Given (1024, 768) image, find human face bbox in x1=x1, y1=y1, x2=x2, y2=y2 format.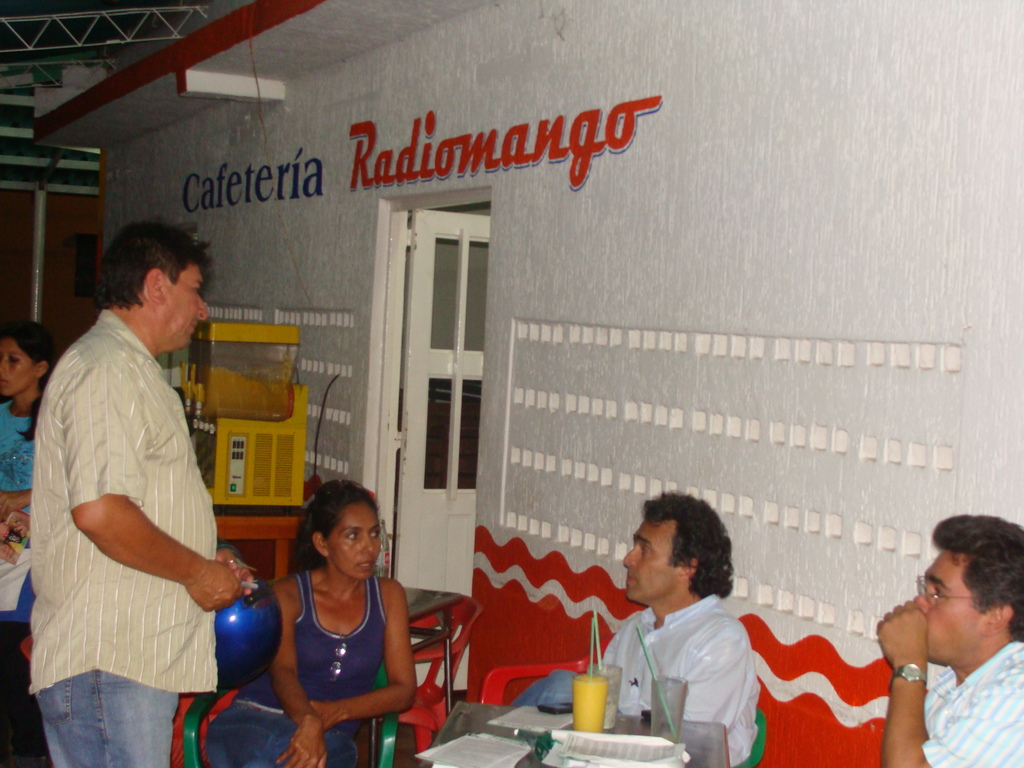
x1=327, y1=502, x2=380, y2=579.
